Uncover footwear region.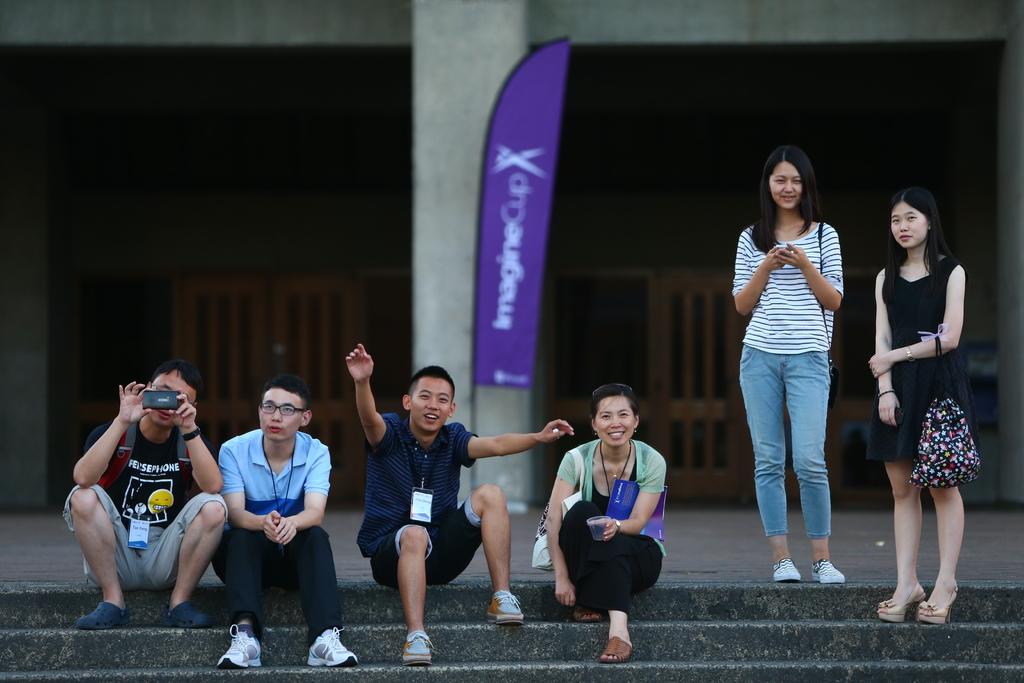
Uncovered: 876/581/927/620.
